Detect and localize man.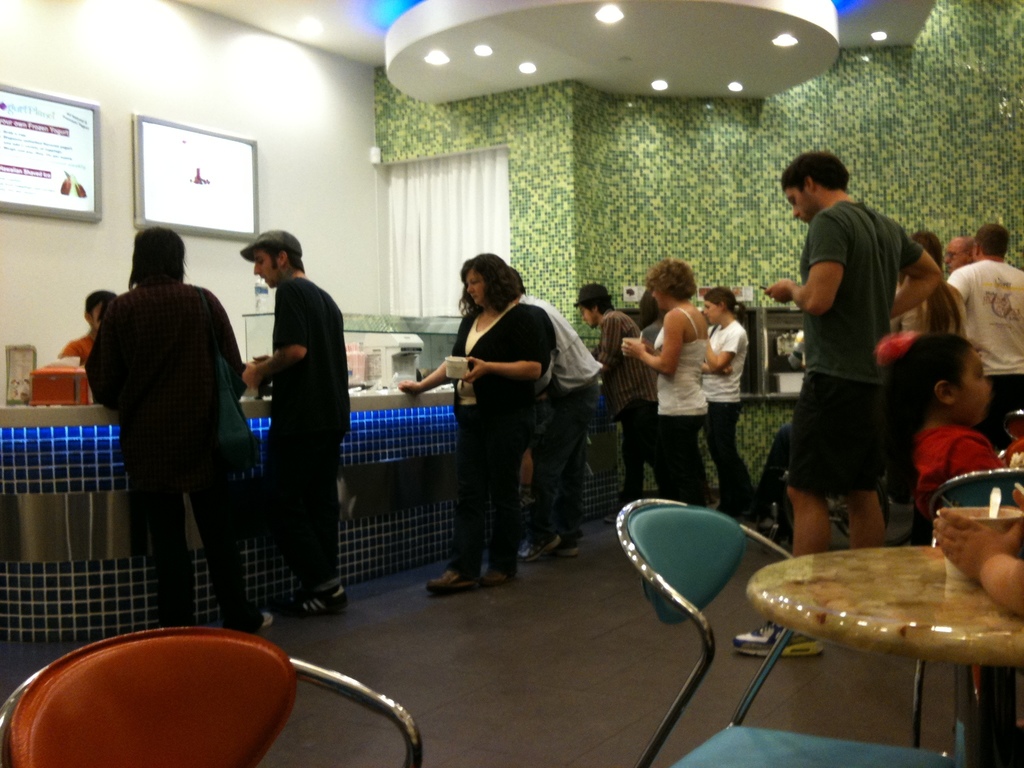
Localized at (left=570, top=279, right=664, bottom=527).
